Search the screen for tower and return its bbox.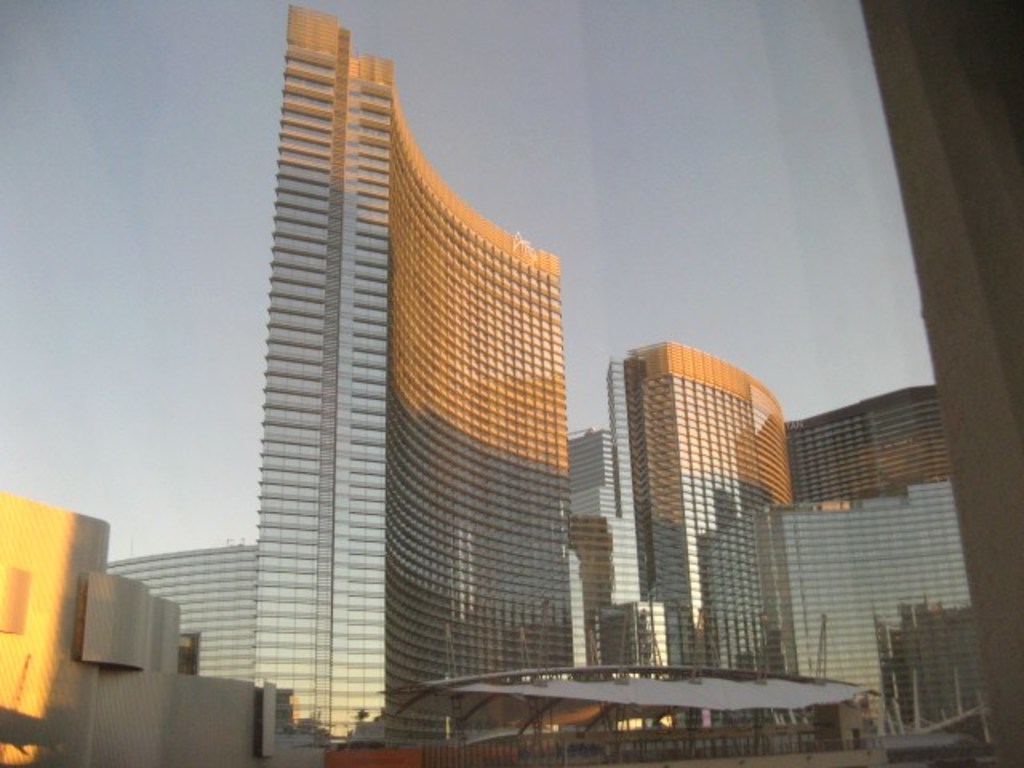
Found: 613:338:787:722.
